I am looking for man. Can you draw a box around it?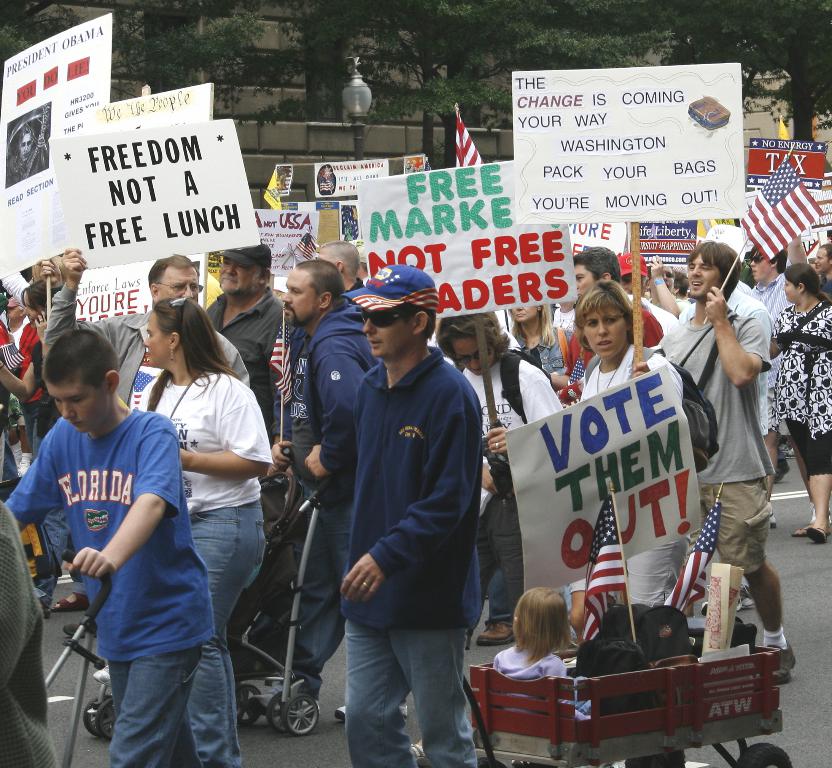
Sure, the bounding box is 272 256 382 679.
